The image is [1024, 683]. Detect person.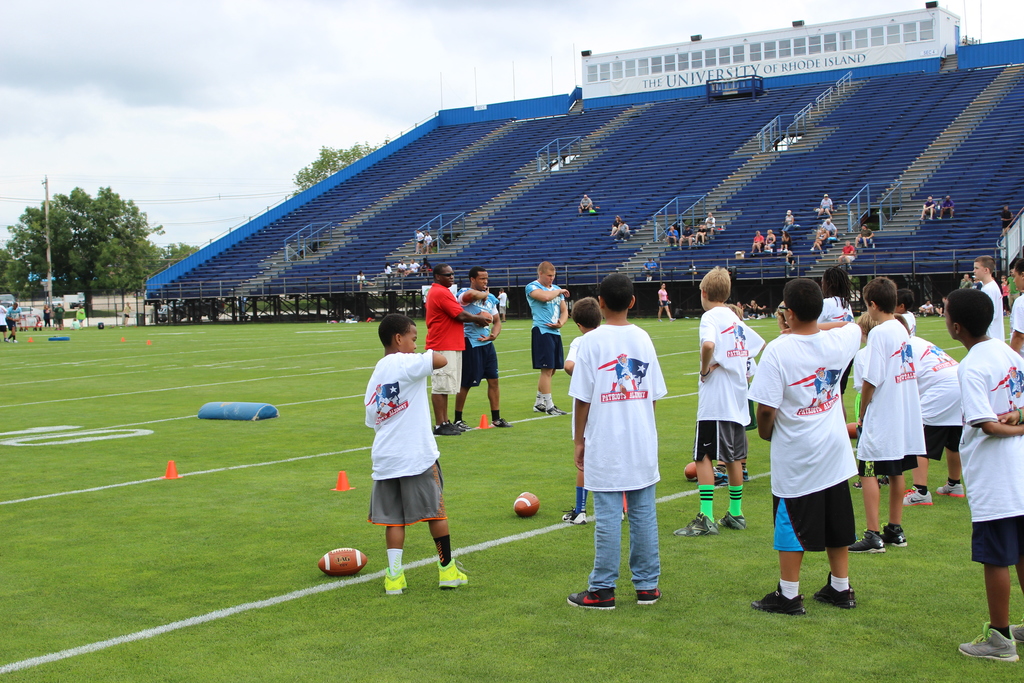
Detection: (432,265,490,436).
